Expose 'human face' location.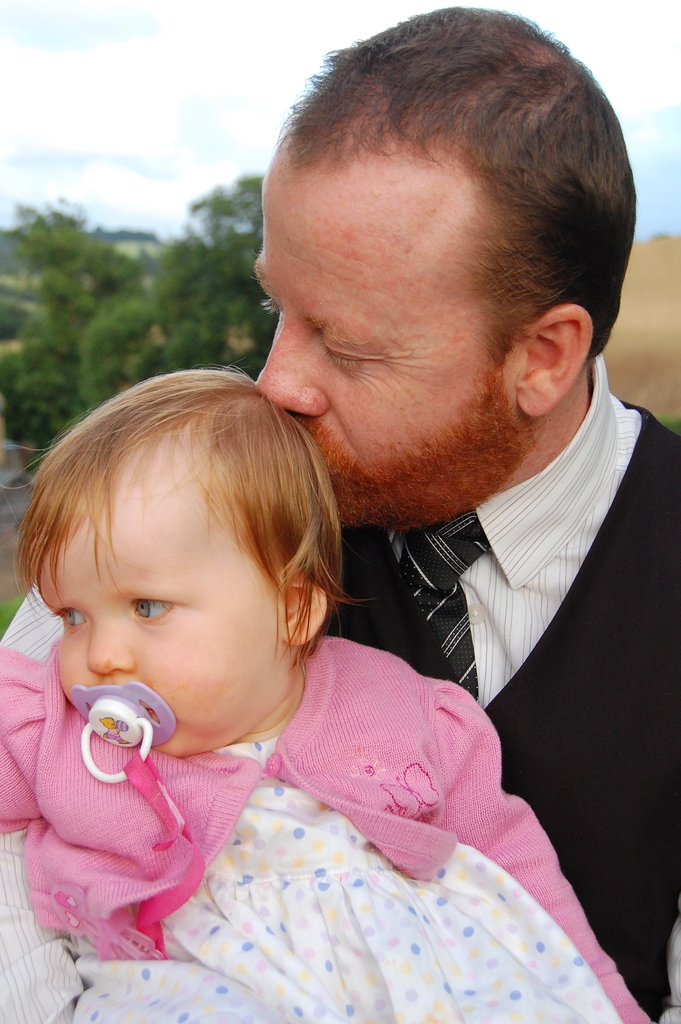
Exposed at select_region(31, 491, 289, 744).
